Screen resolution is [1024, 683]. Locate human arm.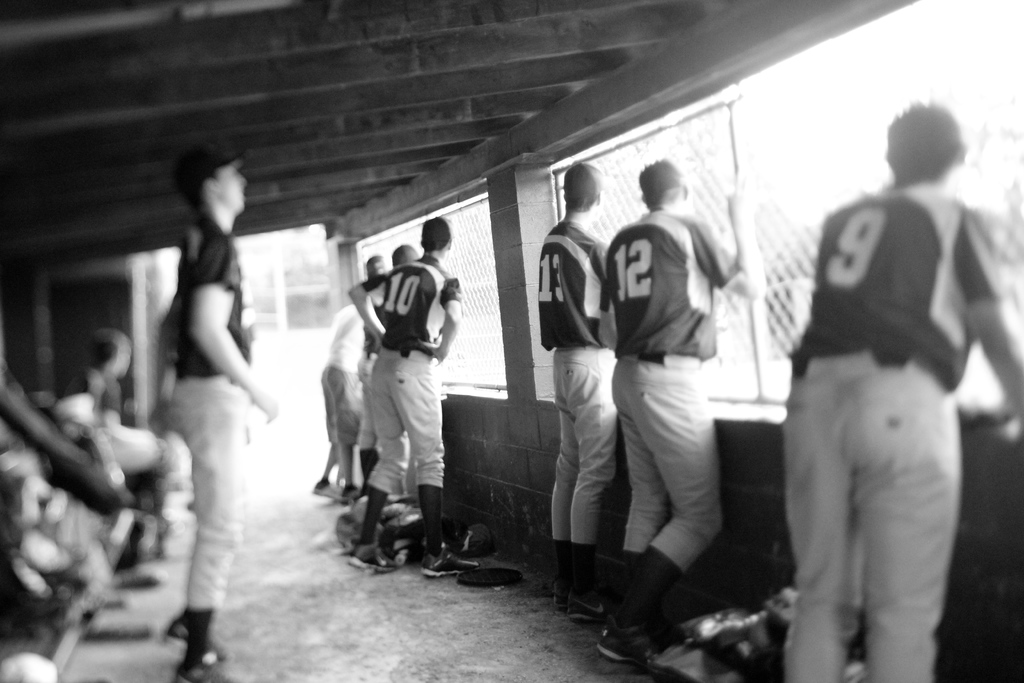
box=[957, 214, 1023, 435].
